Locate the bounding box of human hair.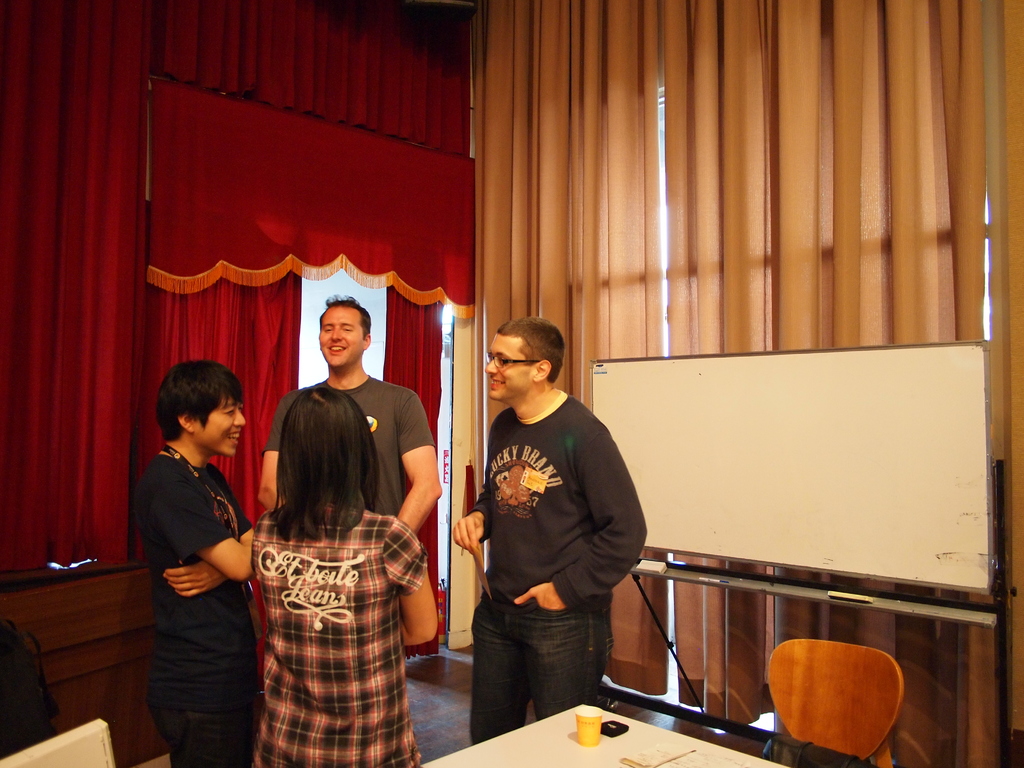
Bounding box: <bbox>158, 359, 237, 438</bbox>.
